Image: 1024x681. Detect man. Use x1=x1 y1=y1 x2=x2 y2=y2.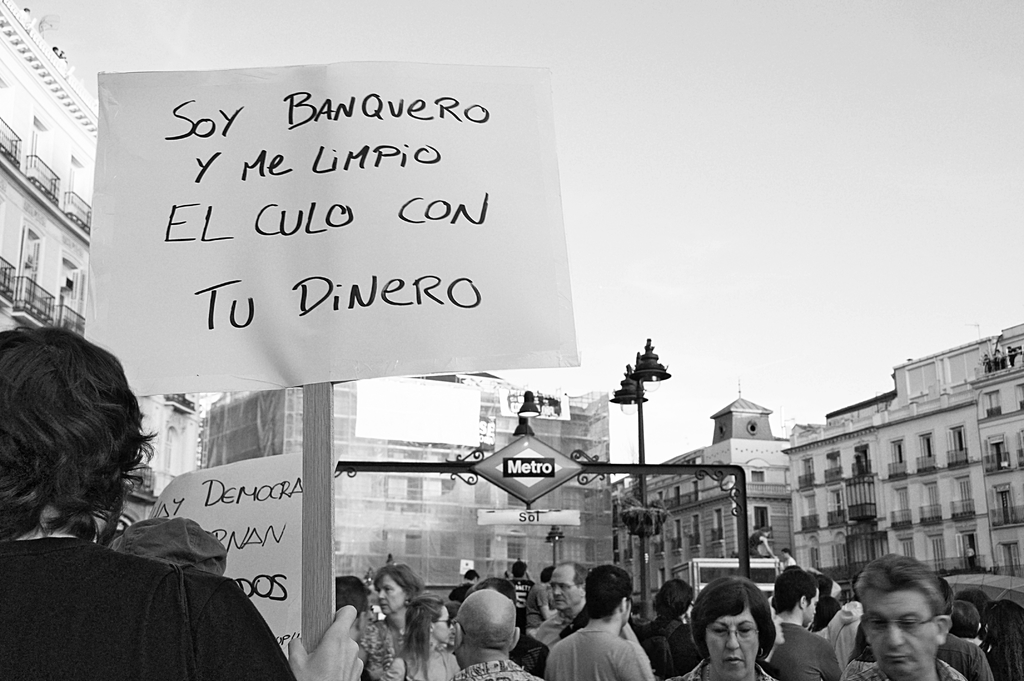
x1=761 y1=571 x2=850 y2=680.
